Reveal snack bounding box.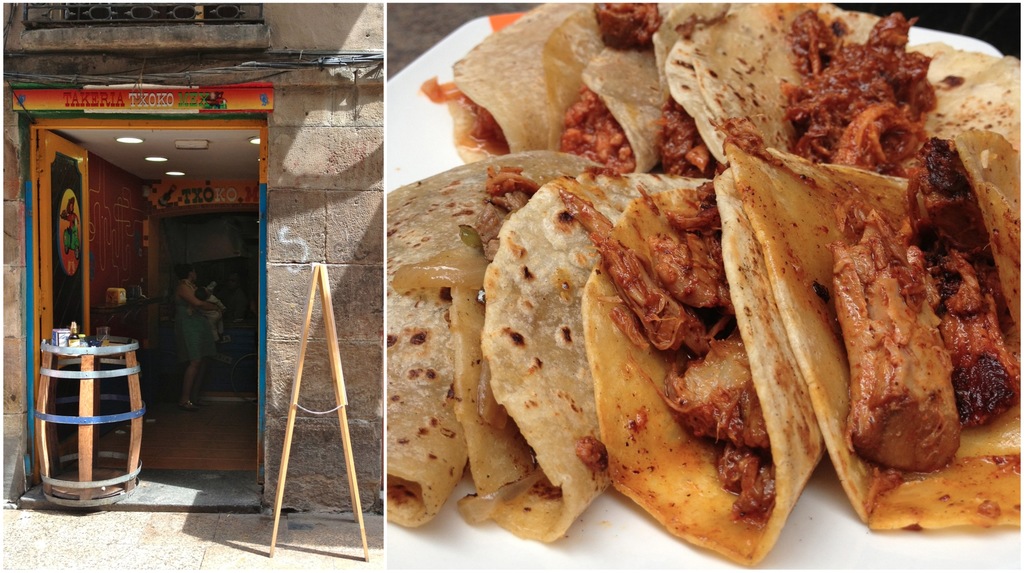
Revealed: [578,167,914,567].
